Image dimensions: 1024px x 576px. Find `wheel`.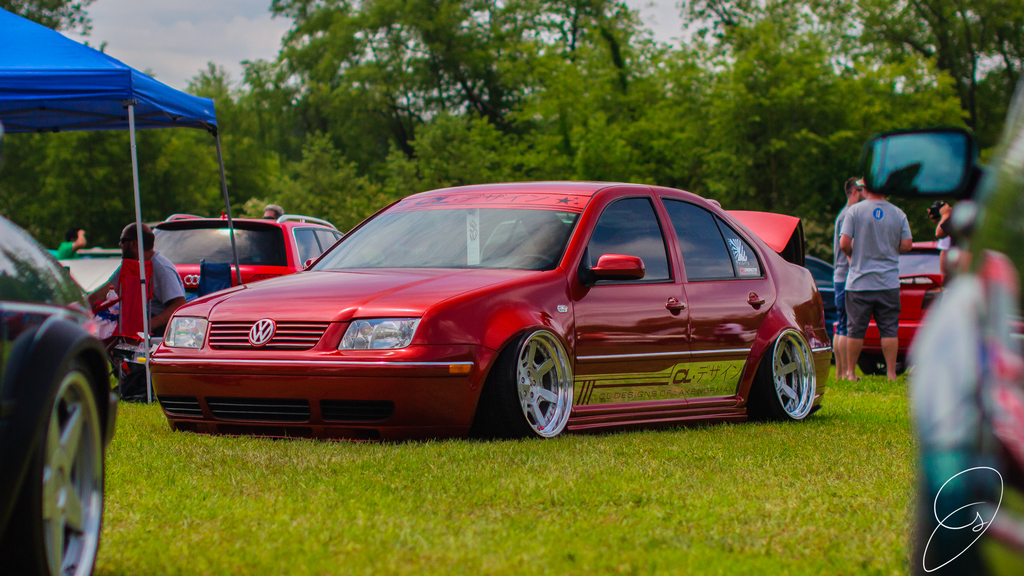
Rect(15, 356, 102, 575).
